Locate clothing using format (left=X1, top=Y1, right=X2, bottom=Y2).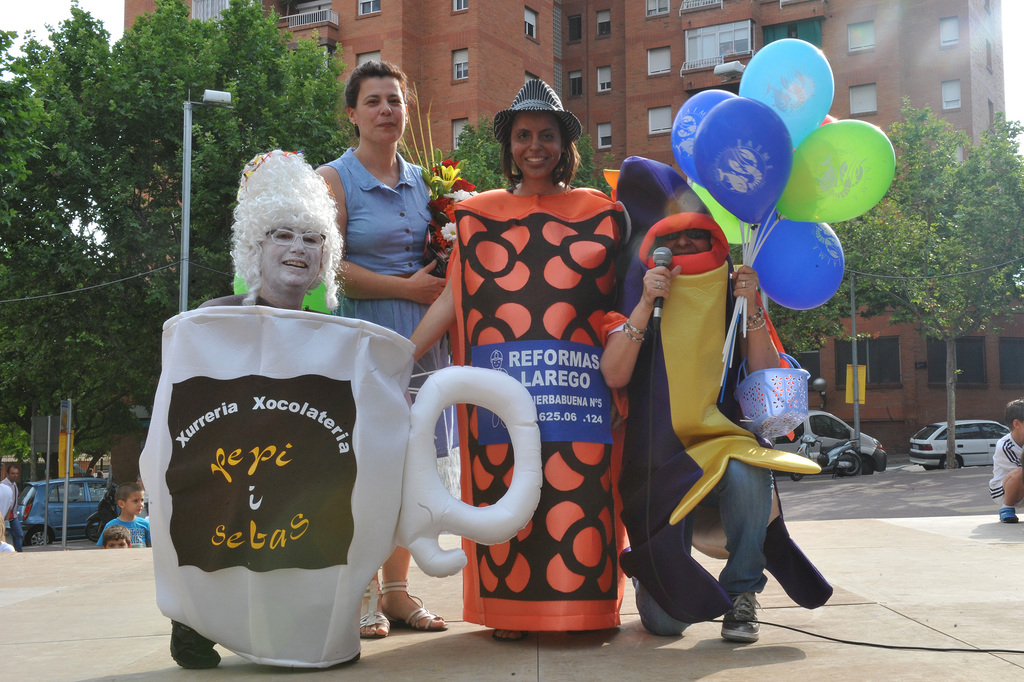
(left=139, top=282, right=548, bottom=655).
